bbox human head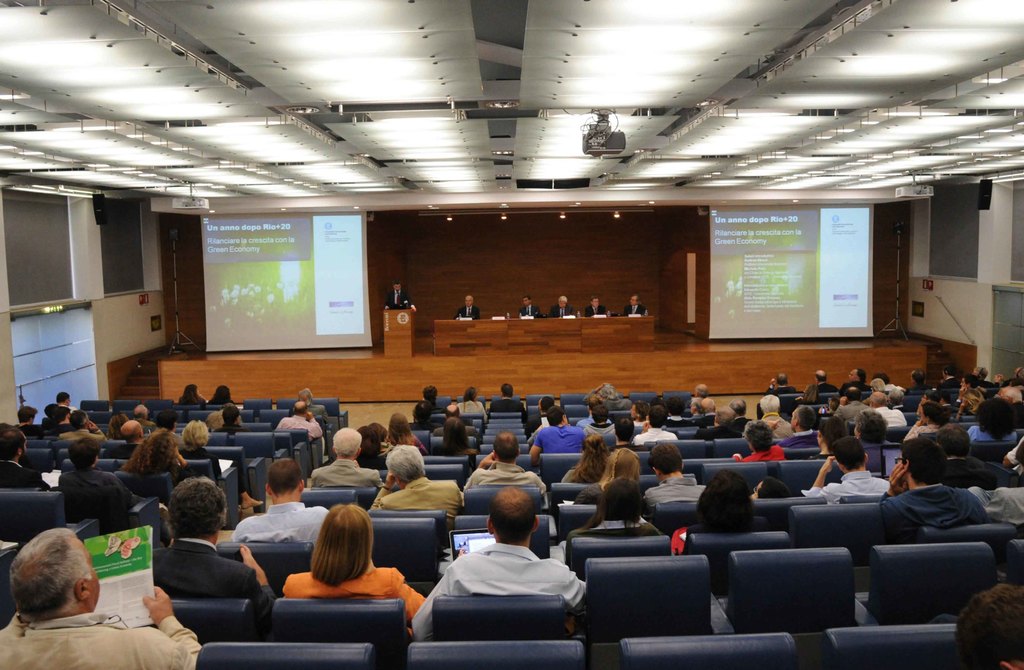
[left=844, top=387, right=862, bottom=402]
